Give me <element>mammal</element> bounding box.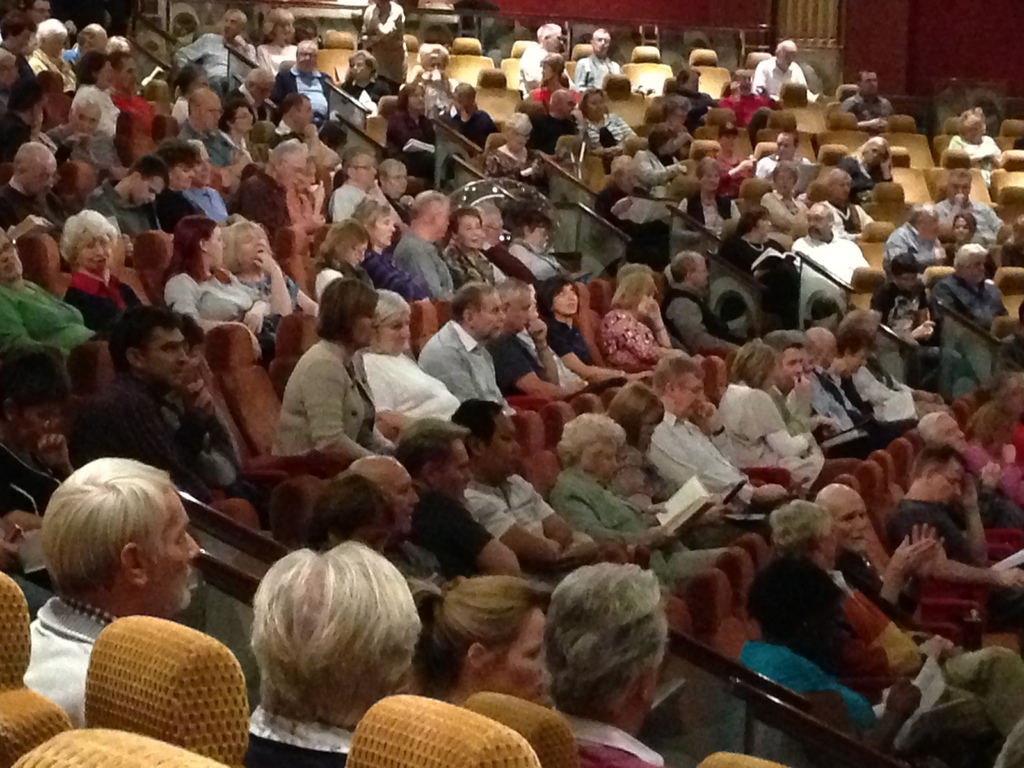
crop(0, 222, 113, 360).
